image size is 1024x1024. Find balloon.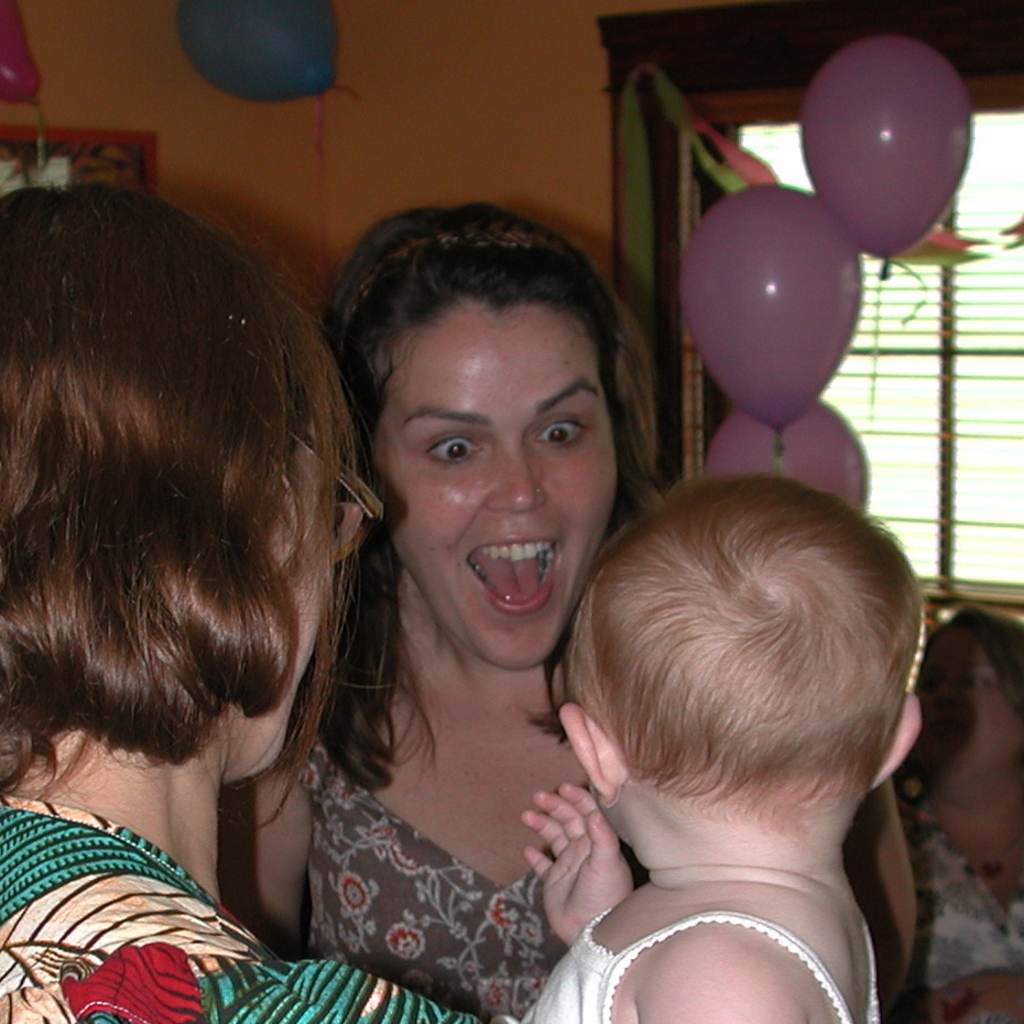
<bbox>0, 0, 42, 102</bbox>.
